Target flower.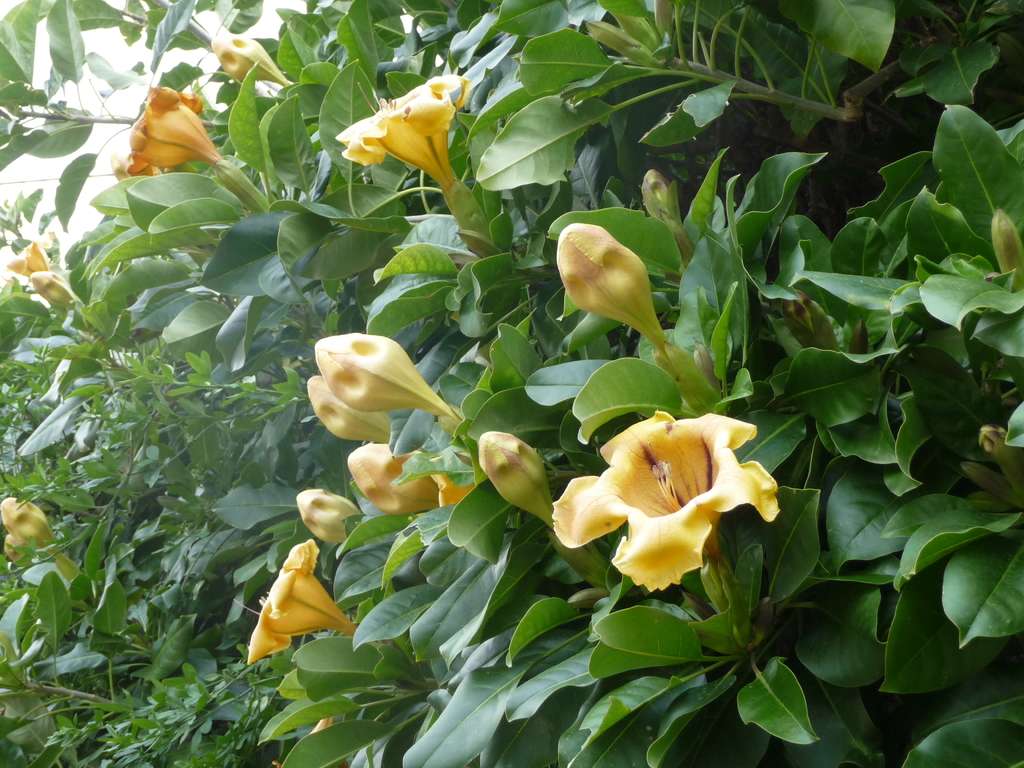
Target region: 564, 406, 777, 596.
